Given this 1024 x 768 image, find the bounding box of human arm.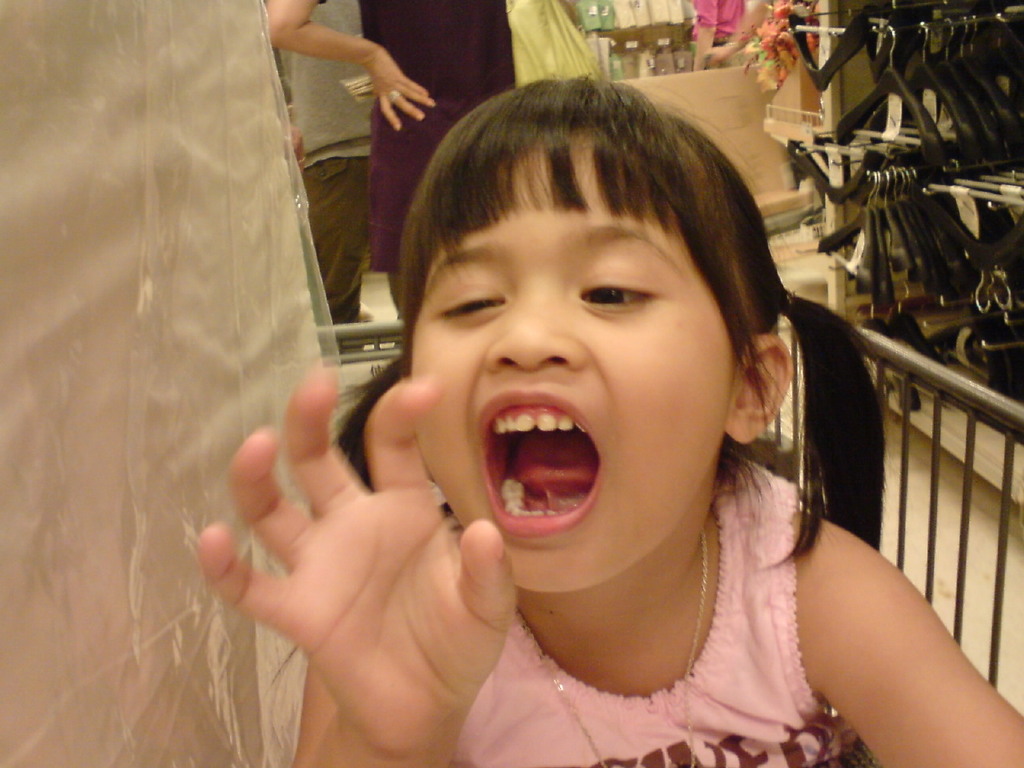
bbox(185, 354, 533, 767).
